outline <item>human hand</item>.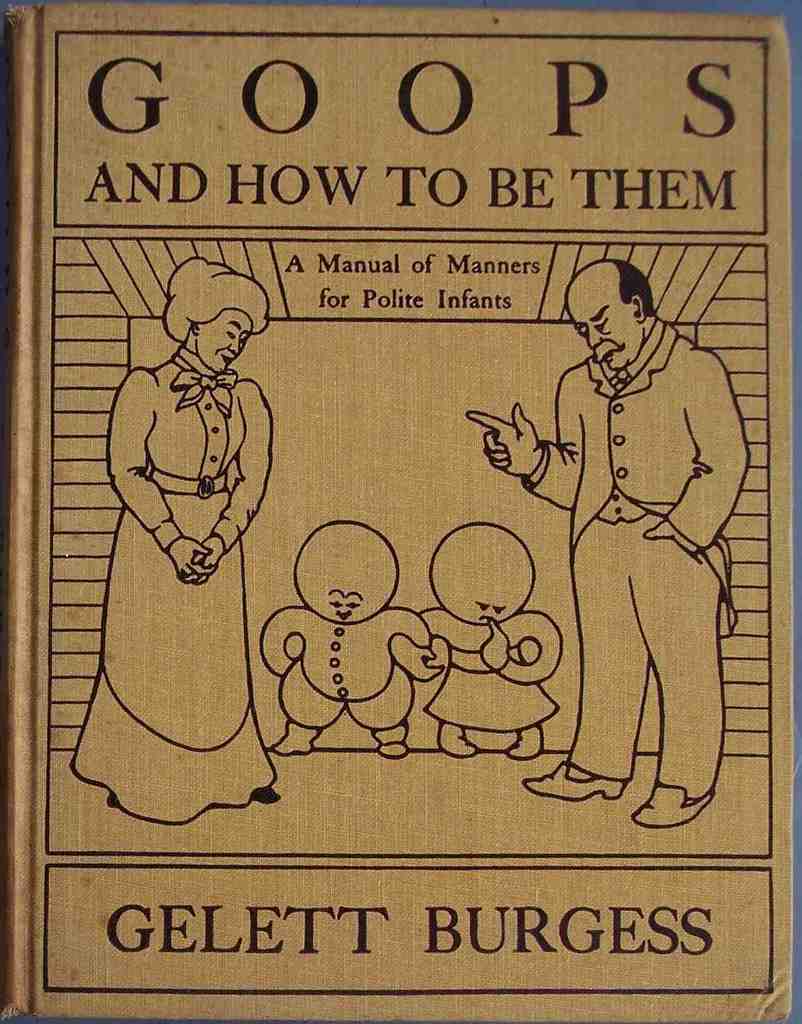
Outline: region(646, 518, 705, 560).
